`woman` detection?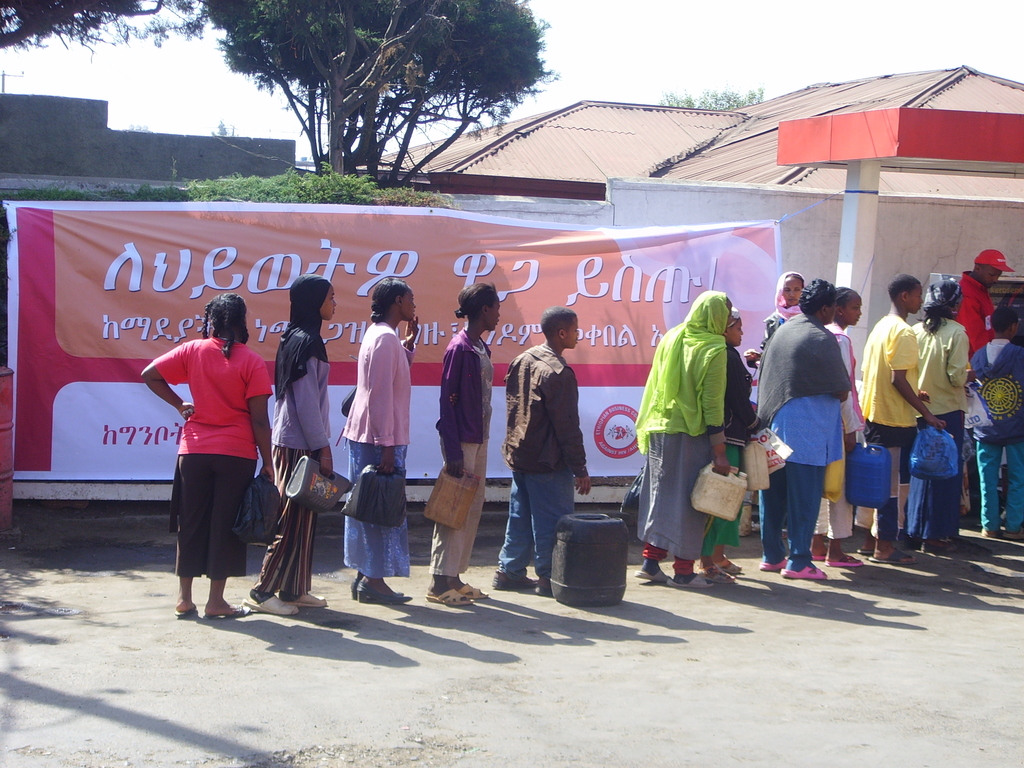
[424,278,505,609]
